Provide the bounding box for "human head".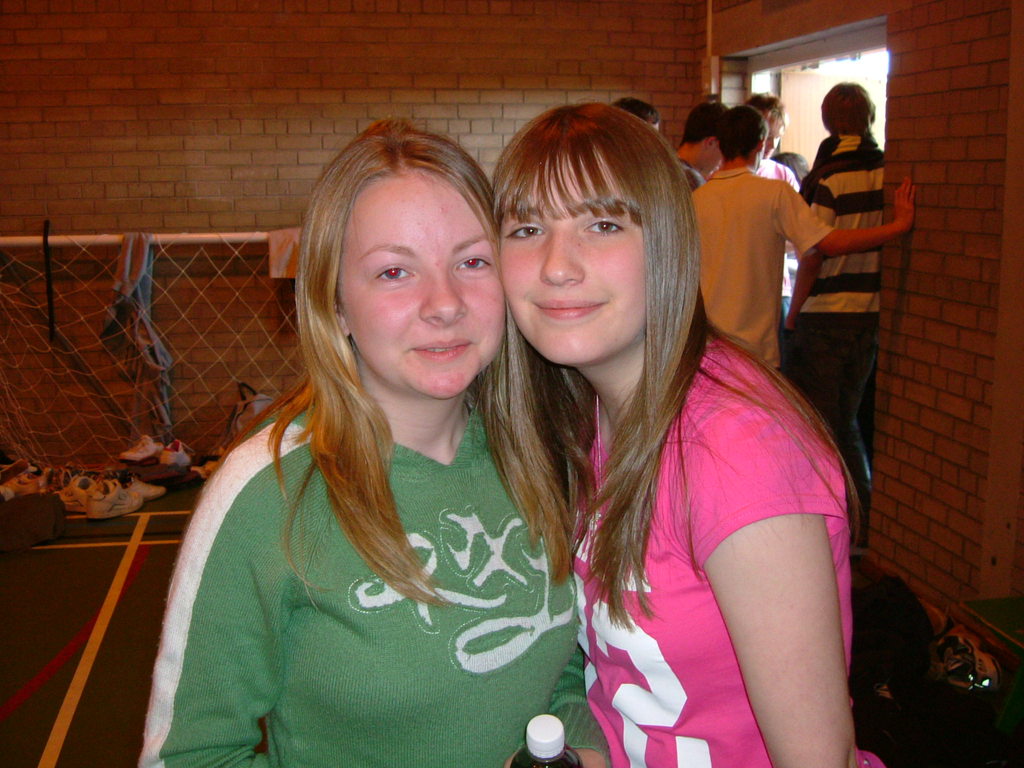
(819,81,875,138).
